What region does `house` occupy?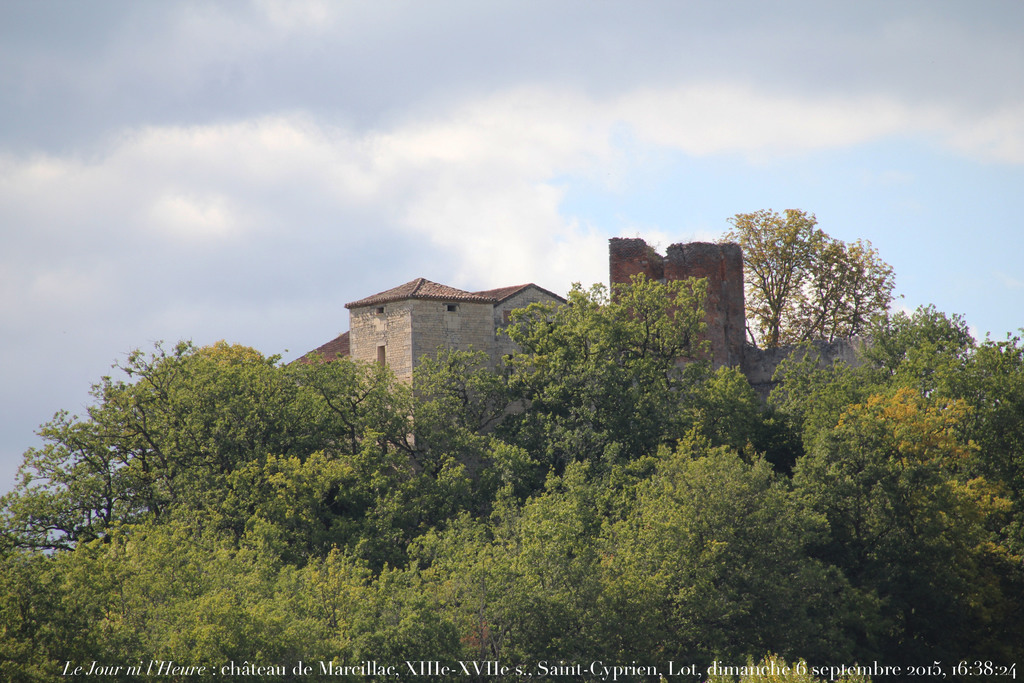
[612,270,797,453].
